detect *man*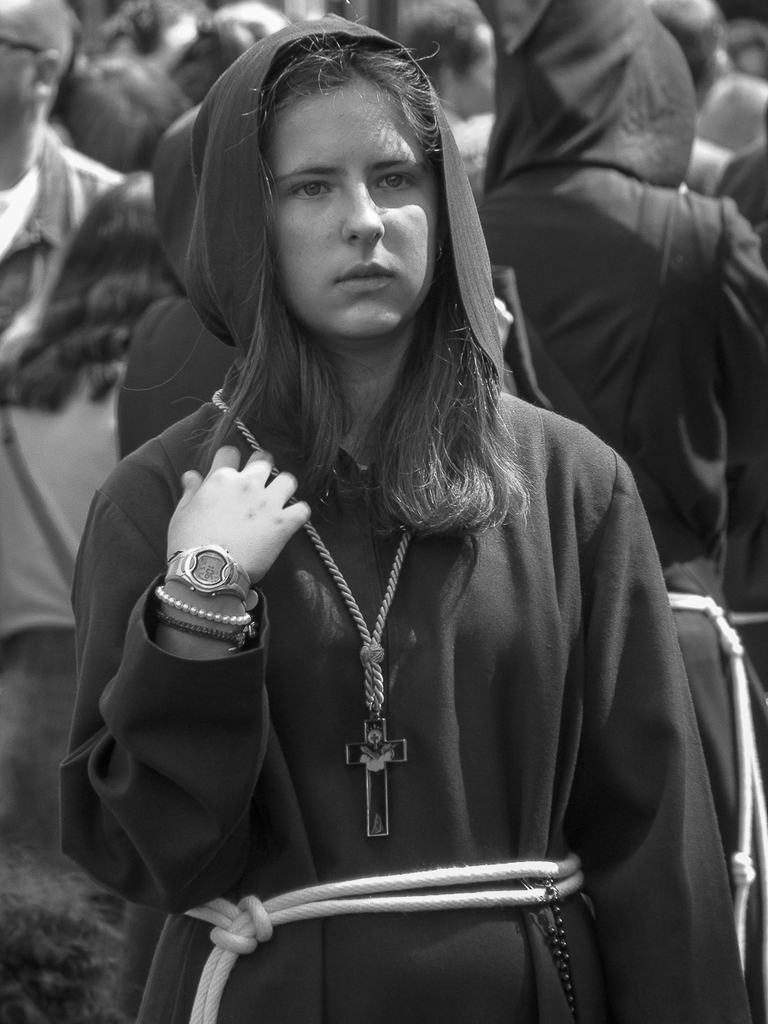
rect(0, 0, 127, 346)
